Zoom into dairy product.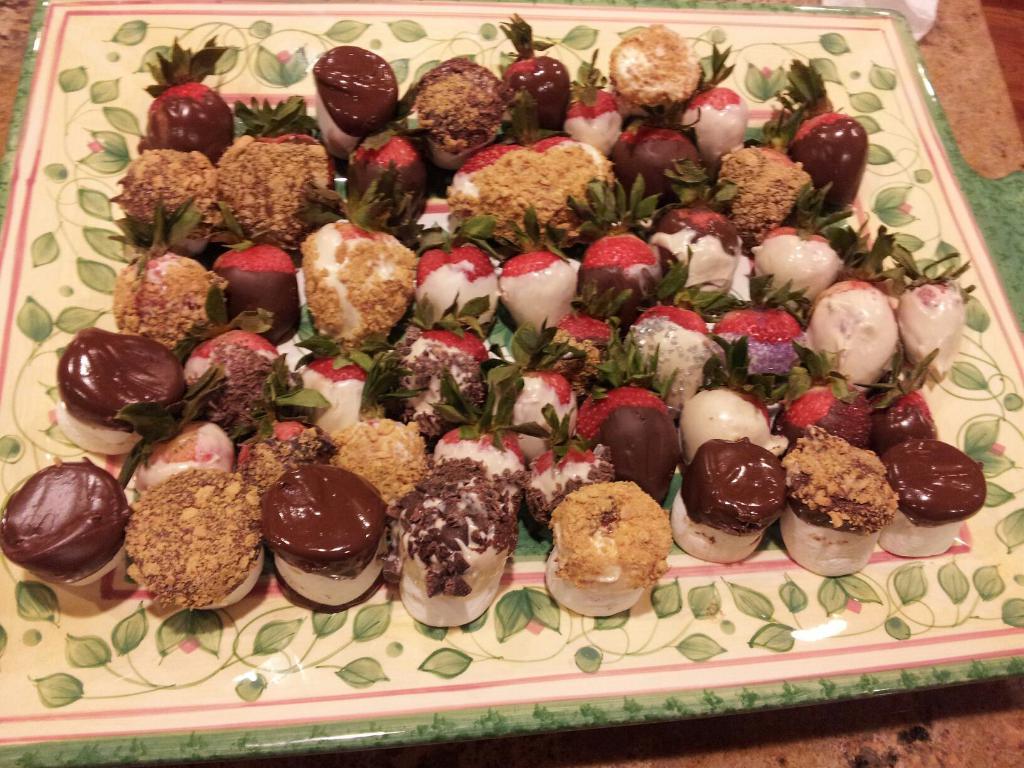
Zoom target: <box>911,277,972,381</box>.
